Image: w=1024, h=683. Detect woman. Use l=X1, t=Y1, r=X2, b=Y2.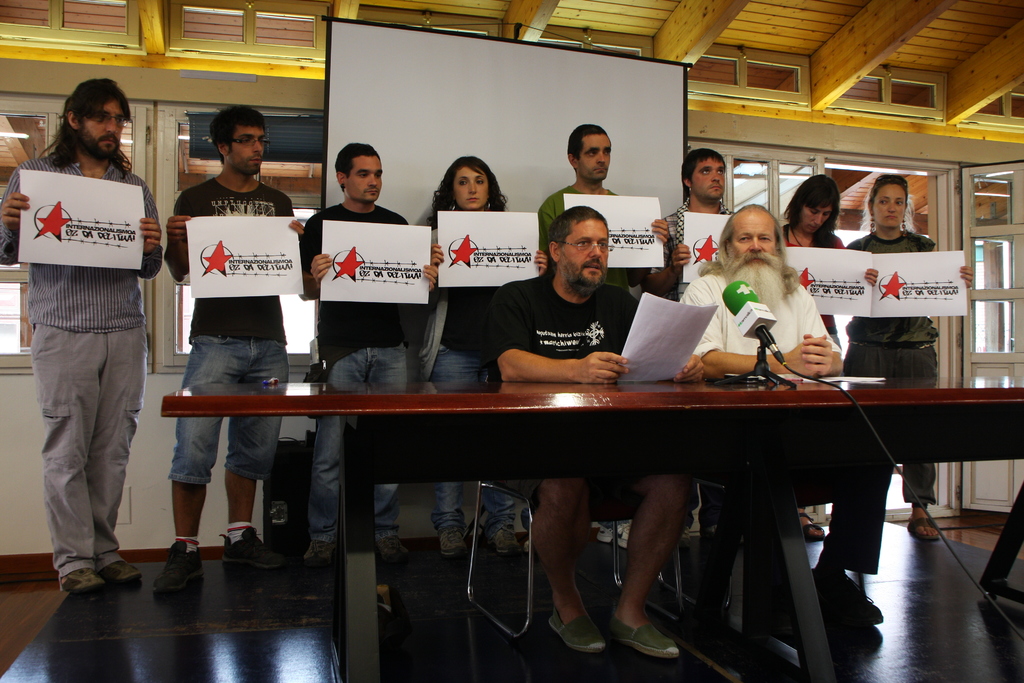
l=763, t=170, r=842, b=536.
